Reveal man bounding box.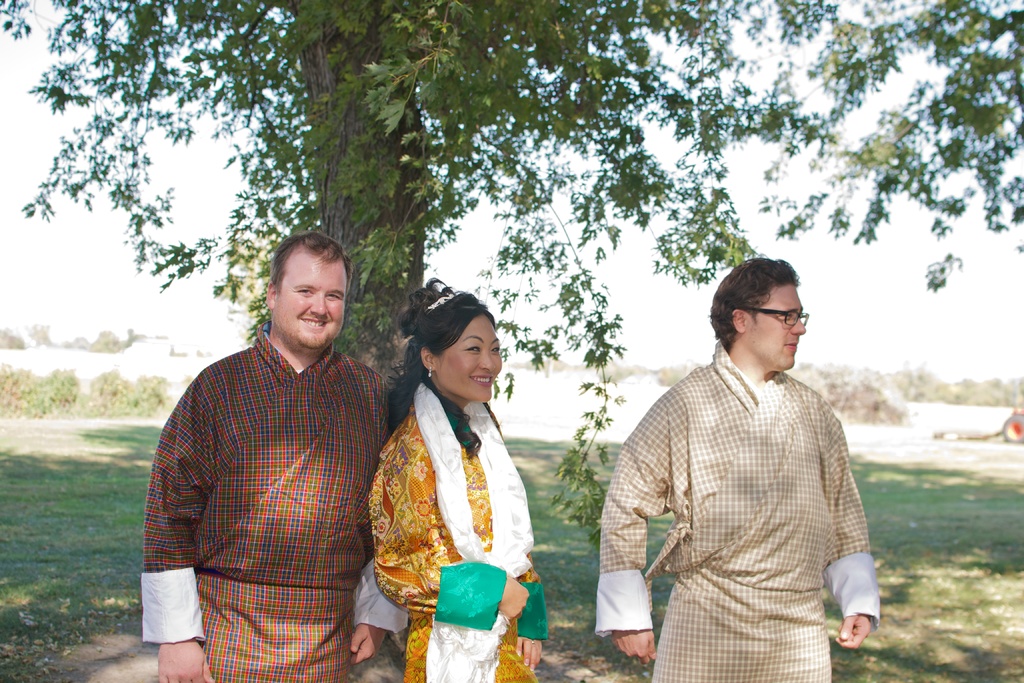
Revealed: 599, 281, 874, 661.
